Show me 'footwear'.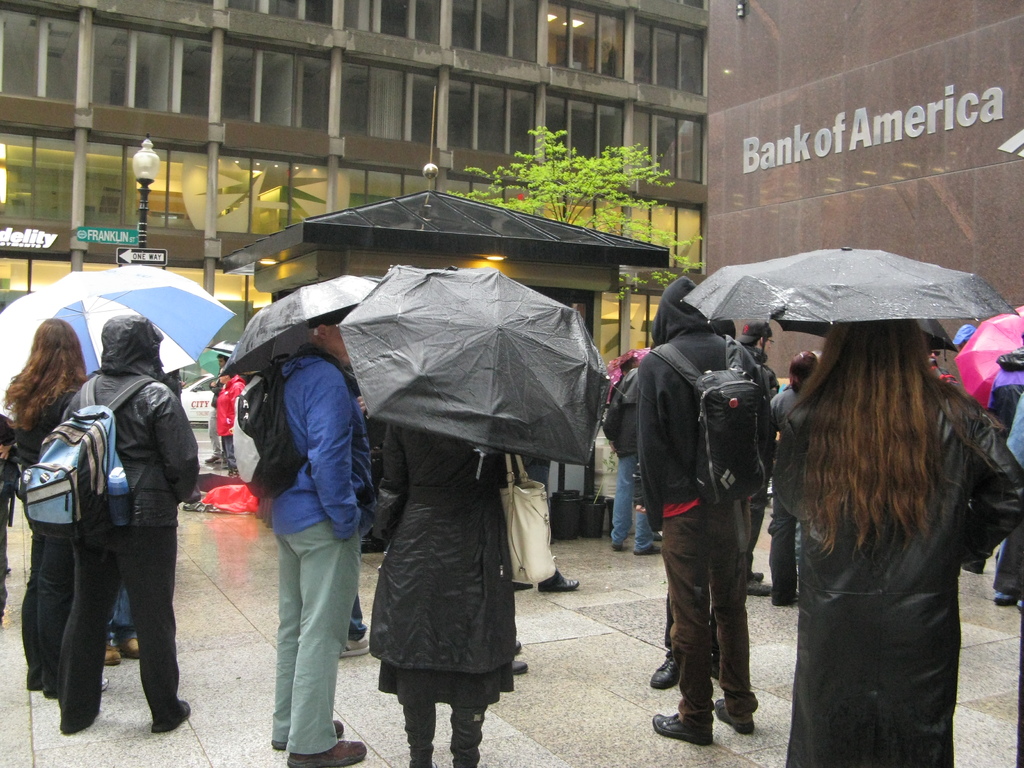
'footwear' is here: [65, 700, 103, 728].
